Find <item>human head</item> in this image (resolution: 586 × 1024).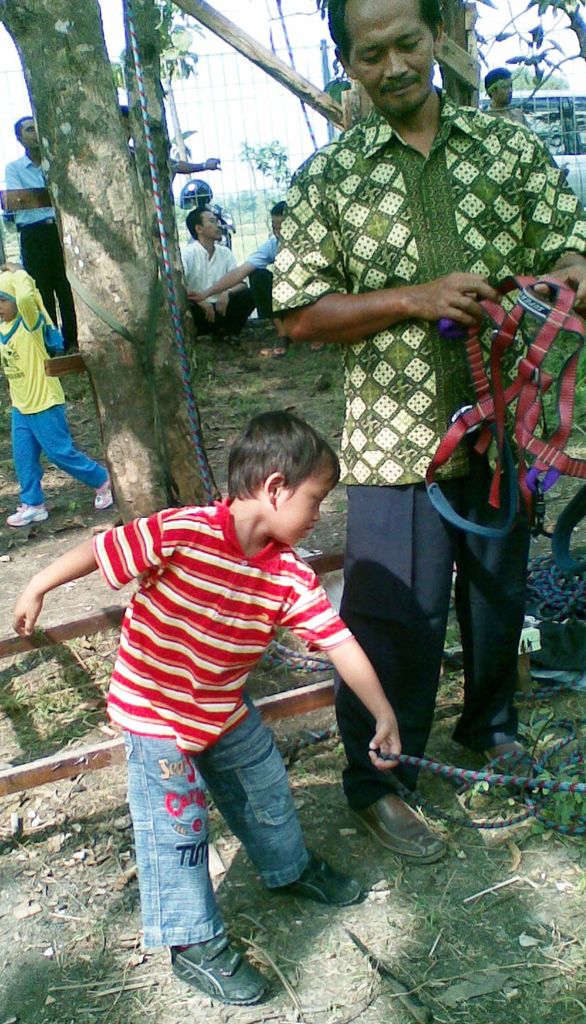
[x1=191, y1=201, x2=230, y2=238].
